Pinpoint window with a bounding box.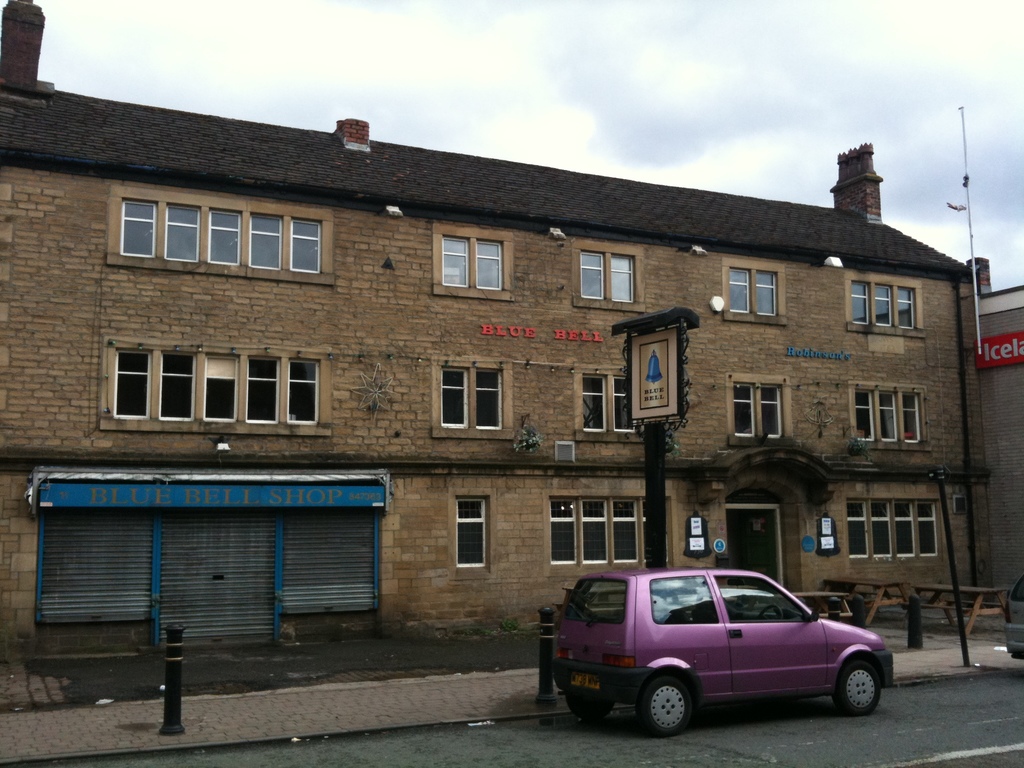
box=[580, 369, 639, 434].
